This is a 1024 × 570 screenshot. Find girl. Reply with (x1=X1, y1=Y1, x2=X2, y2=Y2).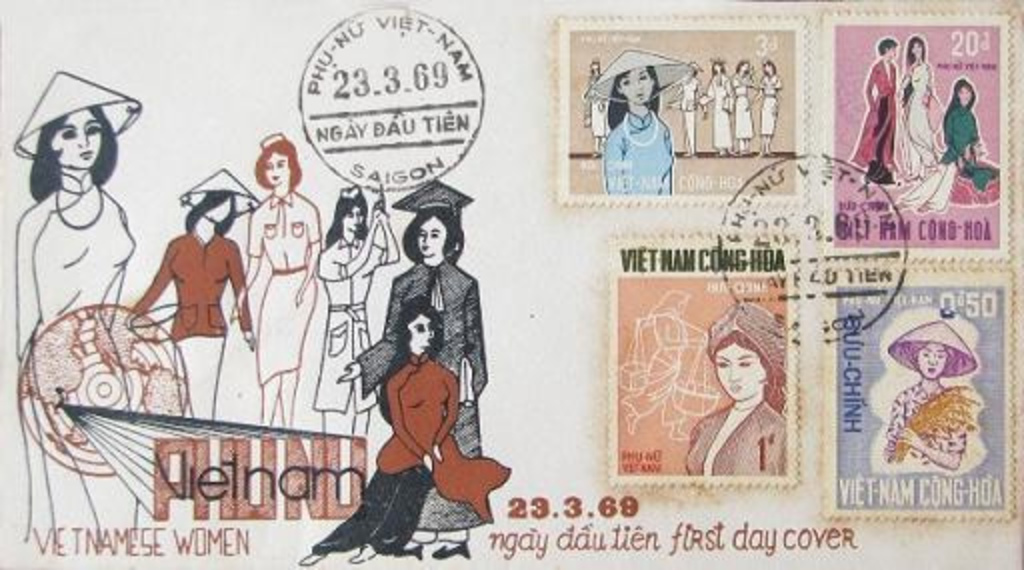
(x1=676, y1=330, x2=782, y2=474).
